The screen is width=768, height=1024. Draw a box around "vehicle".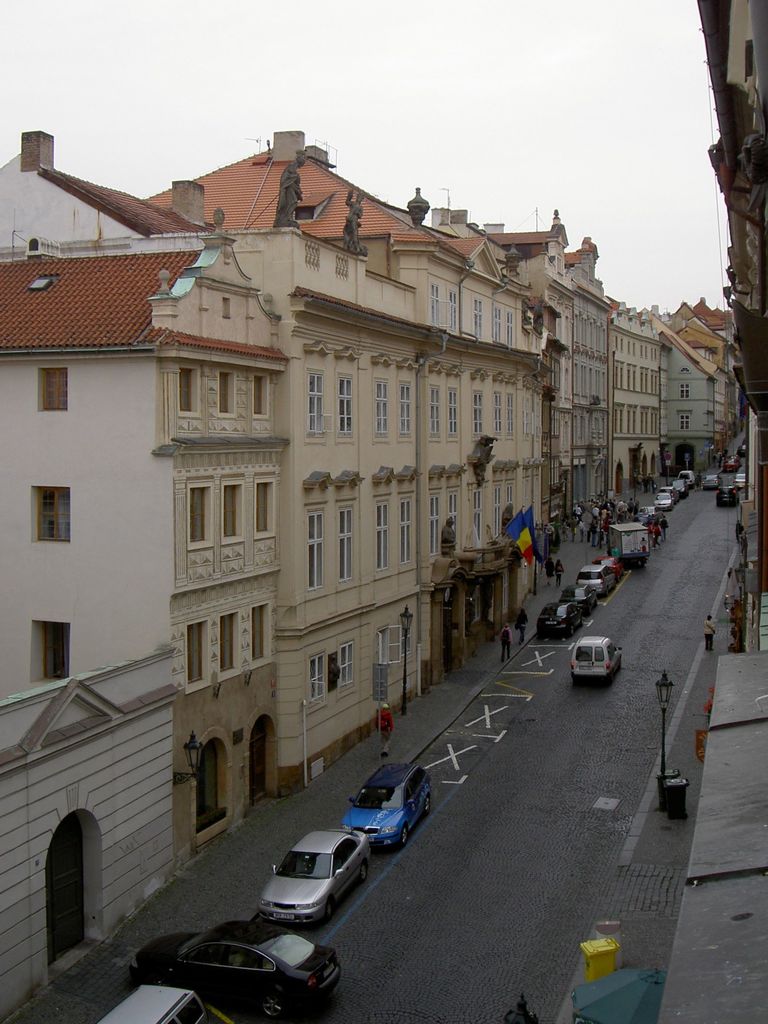
x1=249 y1=828 x2=370 y2=921.
